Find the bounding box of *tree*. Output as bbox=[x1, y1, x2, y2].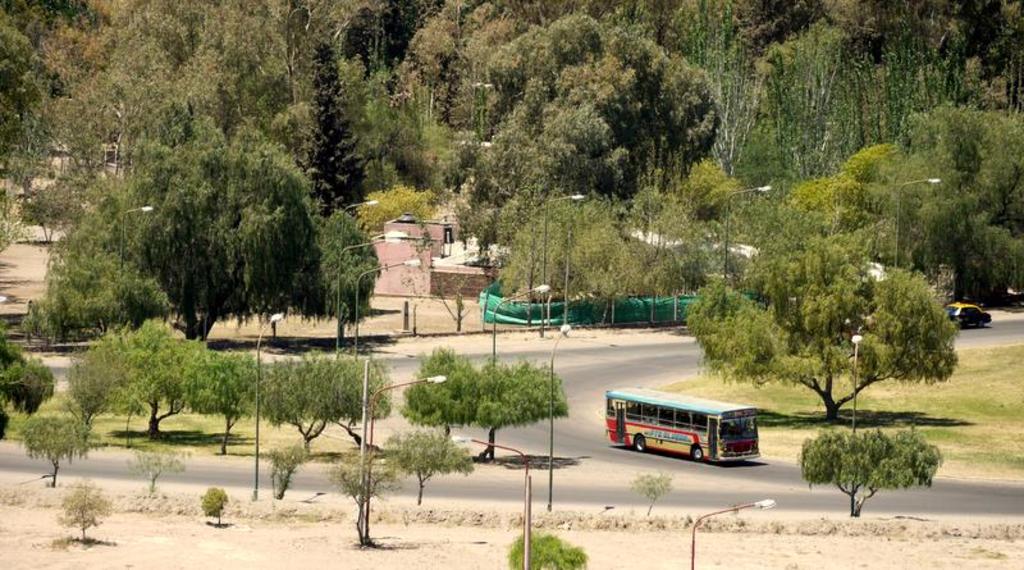
bbox=[680, 228, 965, 419].
